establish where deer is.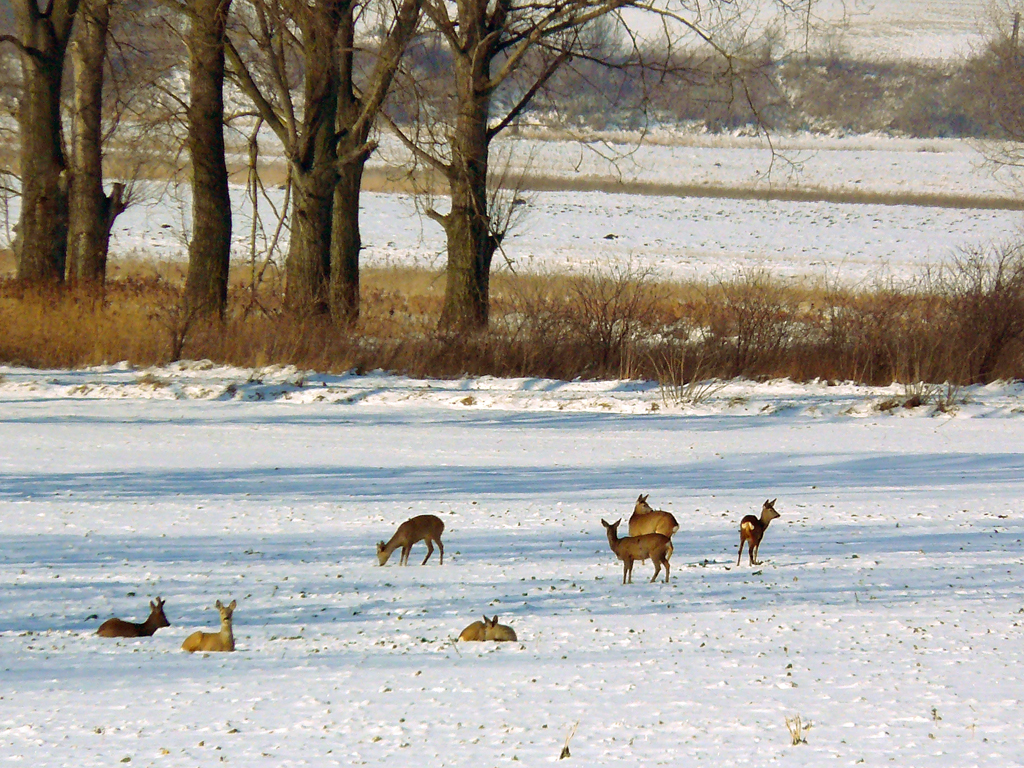
Established at rect(376, 511, 446, 570).
